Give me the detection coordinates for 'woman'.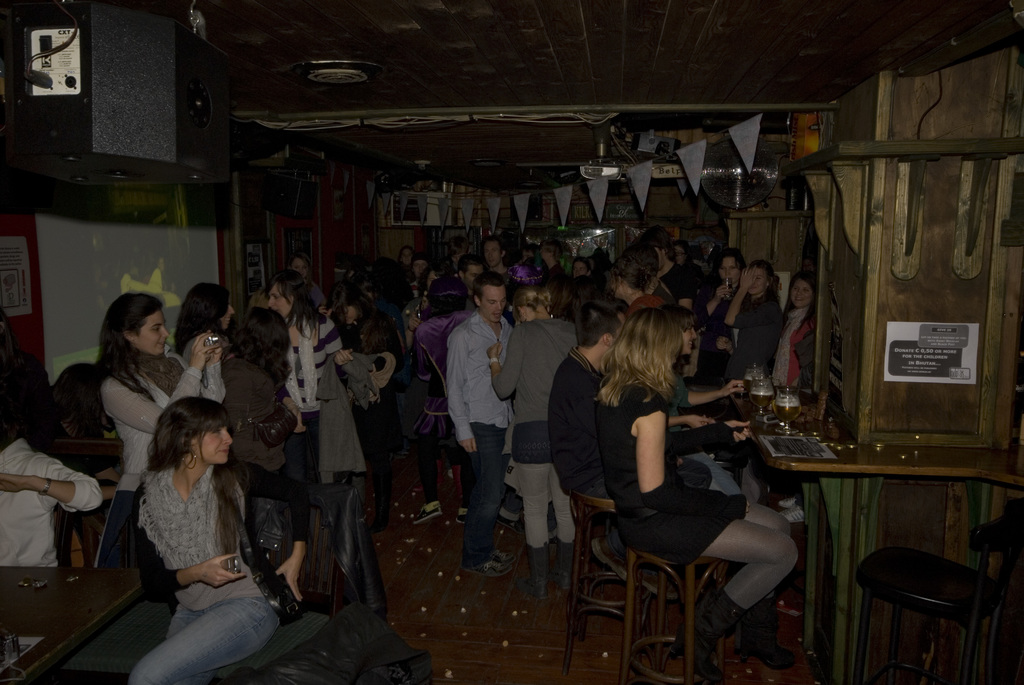
left=85, top=290, right=223, bottom=478.
